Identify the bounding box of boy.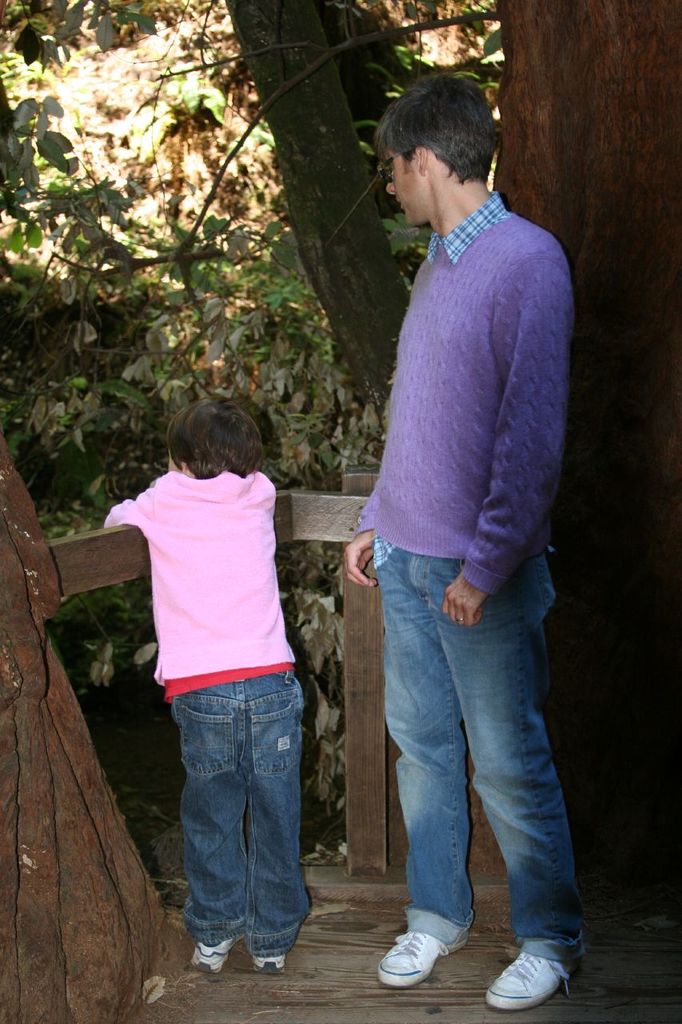
{"left": 100, "top": 396, "right": 308, "bottom": 971}.
